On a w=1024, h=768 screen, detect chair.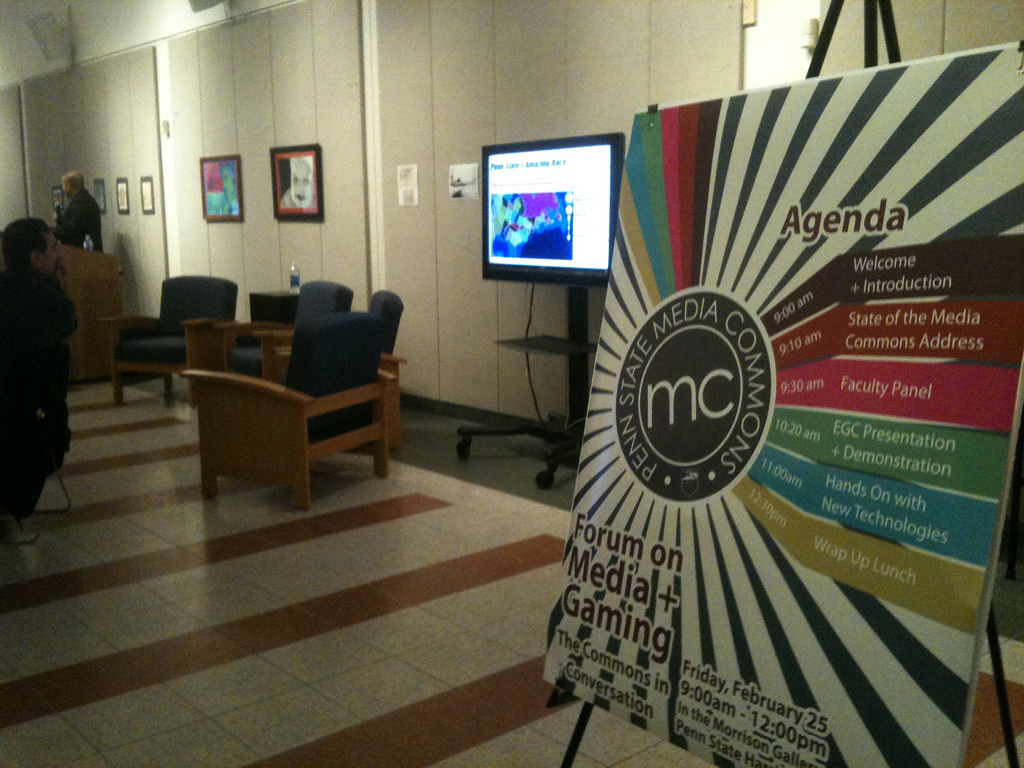
<bbox>212, 283, 352, 369</bbox>.
